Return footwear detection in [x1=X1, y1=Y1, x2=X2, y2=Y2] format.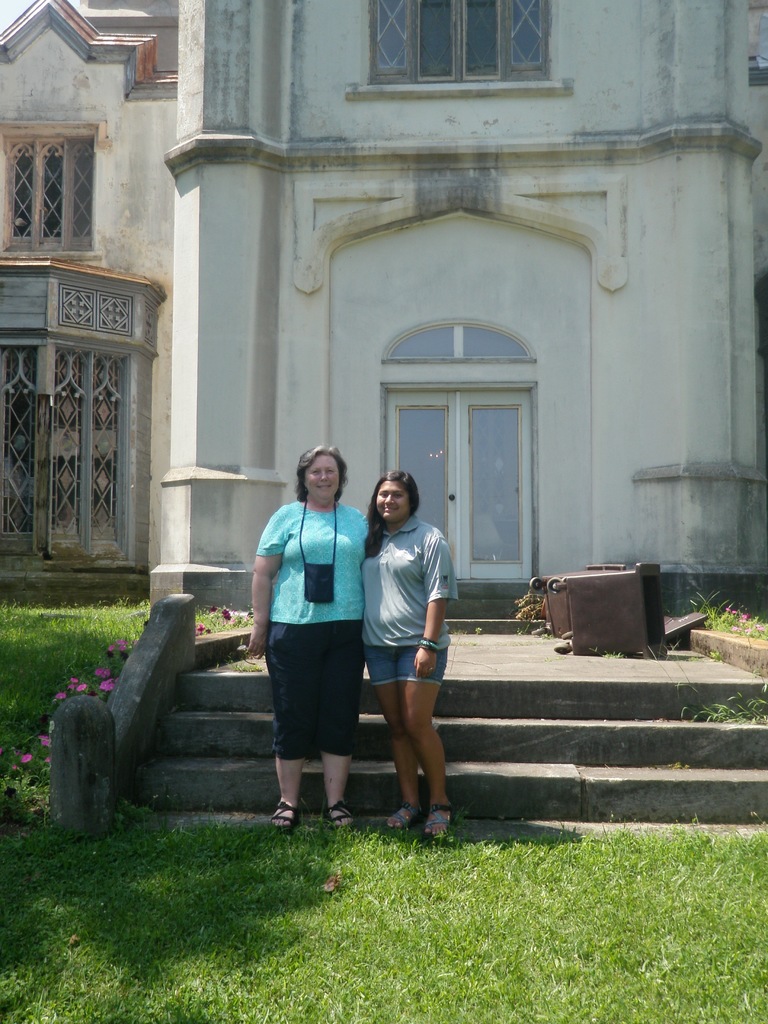
[x1=324, y1=791, x2=353, y2=838].
